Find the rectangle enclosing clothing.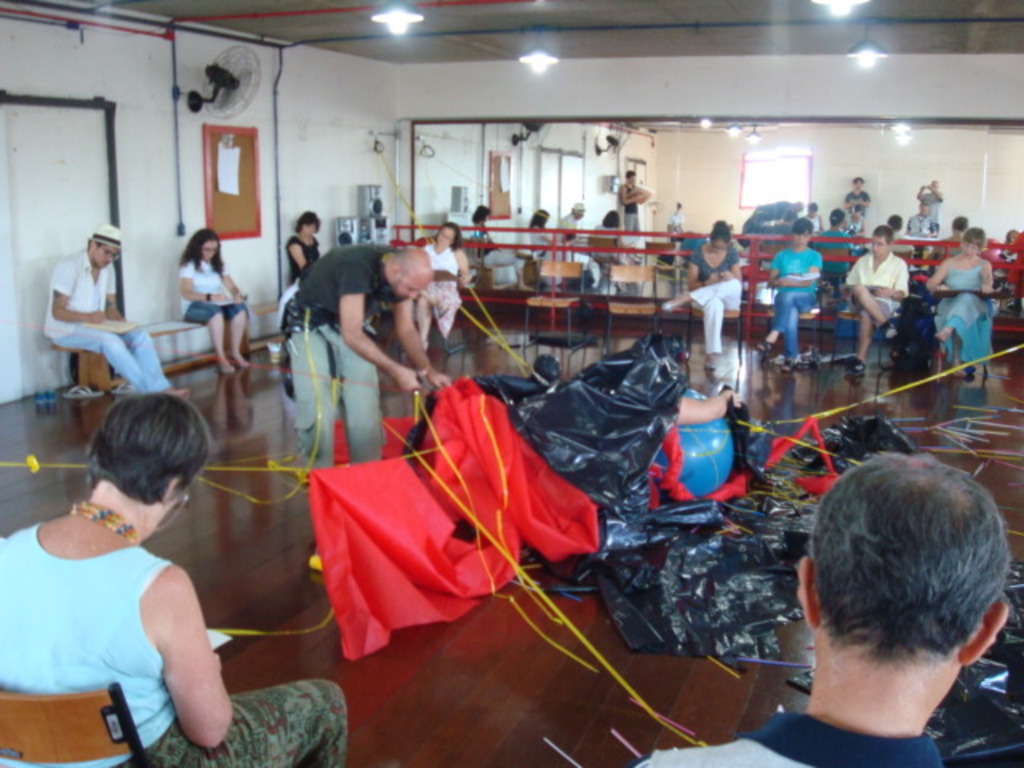
detection(275, 240, 397, 469).
